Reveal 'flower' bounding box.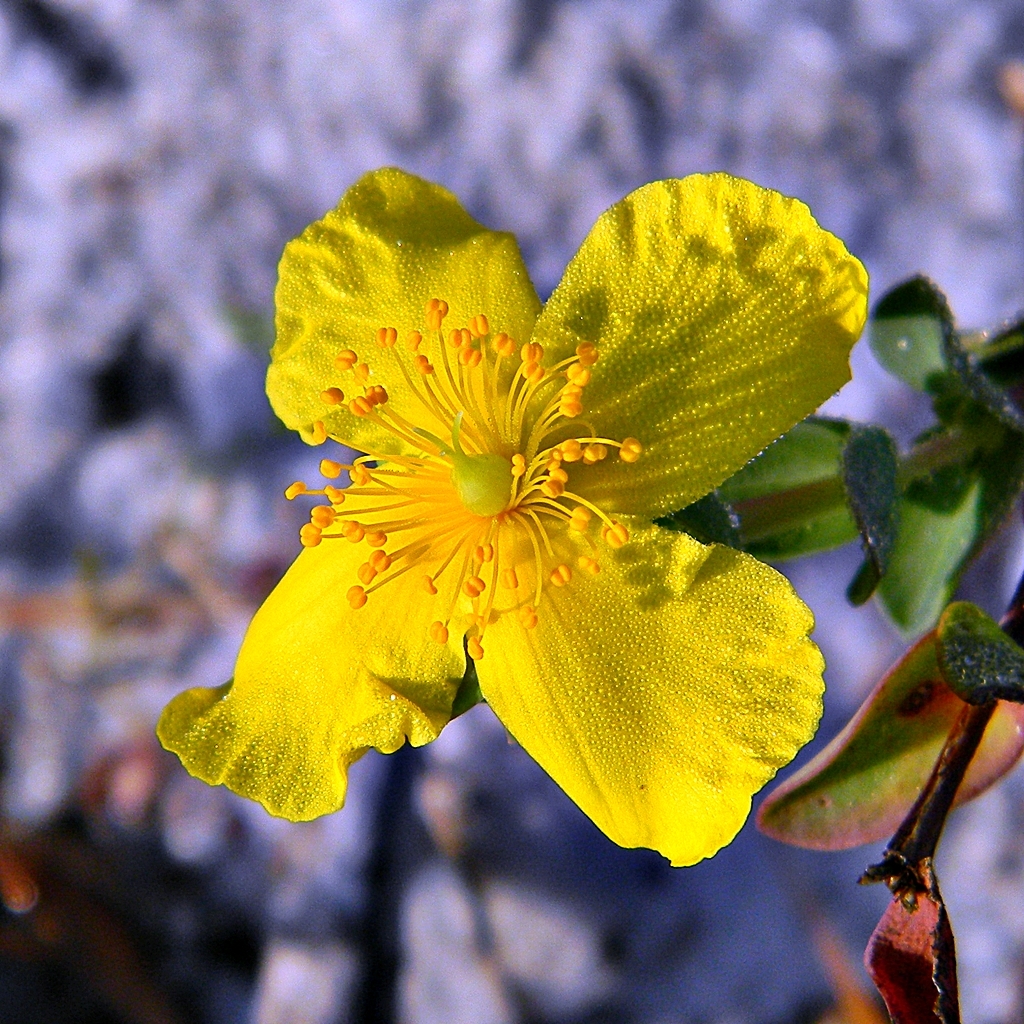
Revealed: BBox(147, 164, 866, 870).
